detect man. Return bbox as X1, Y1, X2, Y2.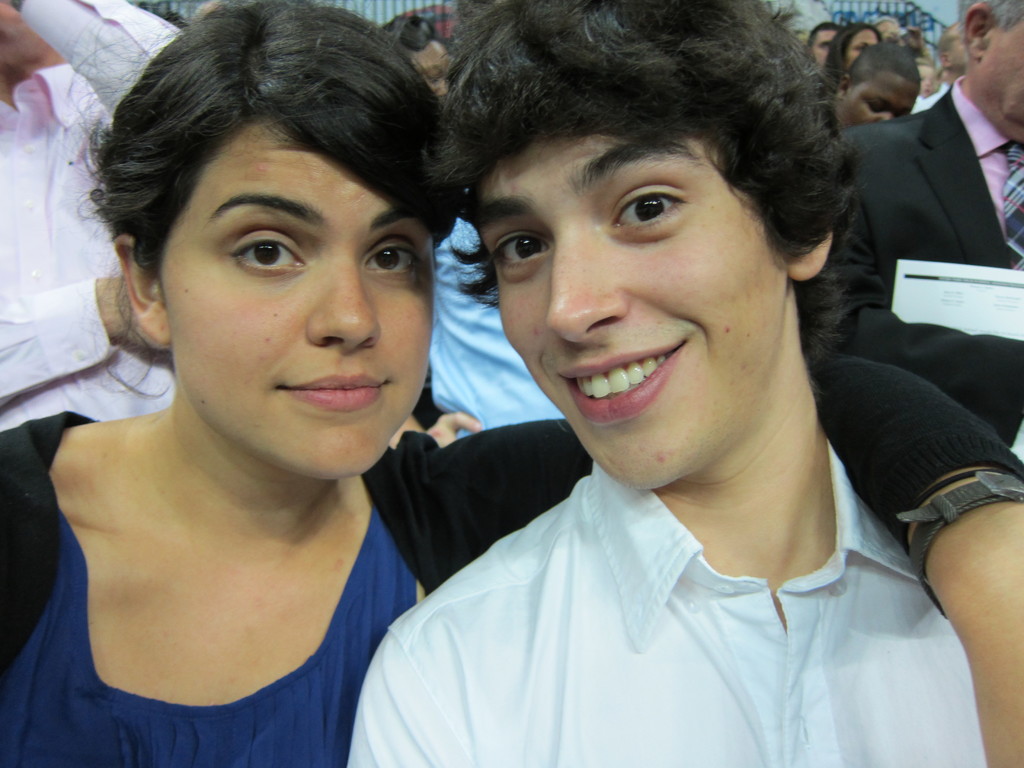
808, 19, 841, 66.
